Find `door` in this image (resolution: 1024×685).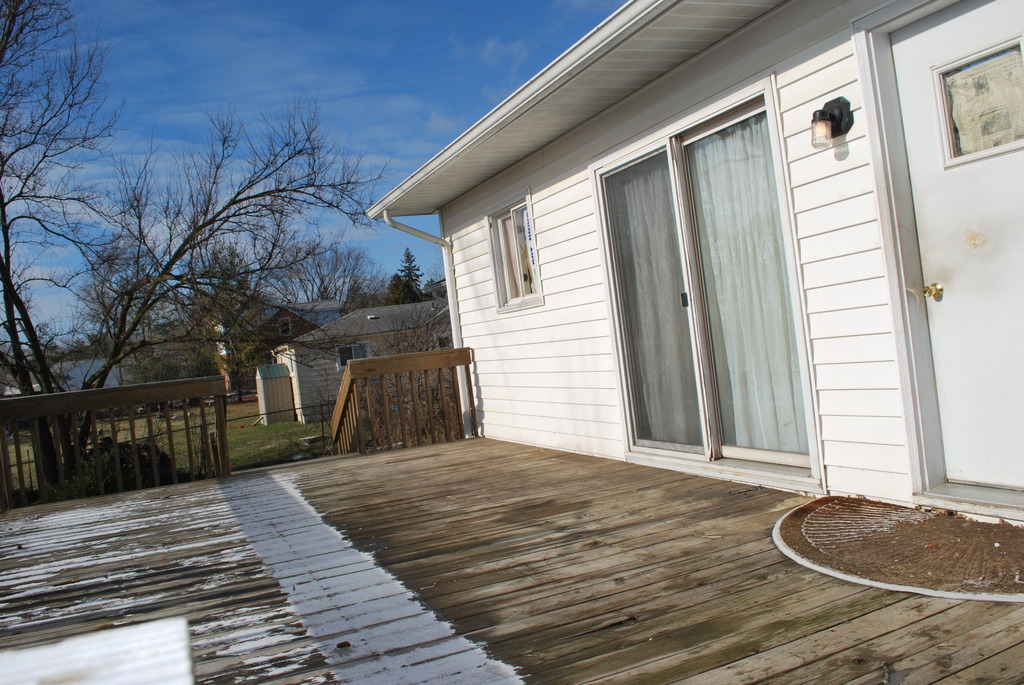
(668, 87, 812, 464).
